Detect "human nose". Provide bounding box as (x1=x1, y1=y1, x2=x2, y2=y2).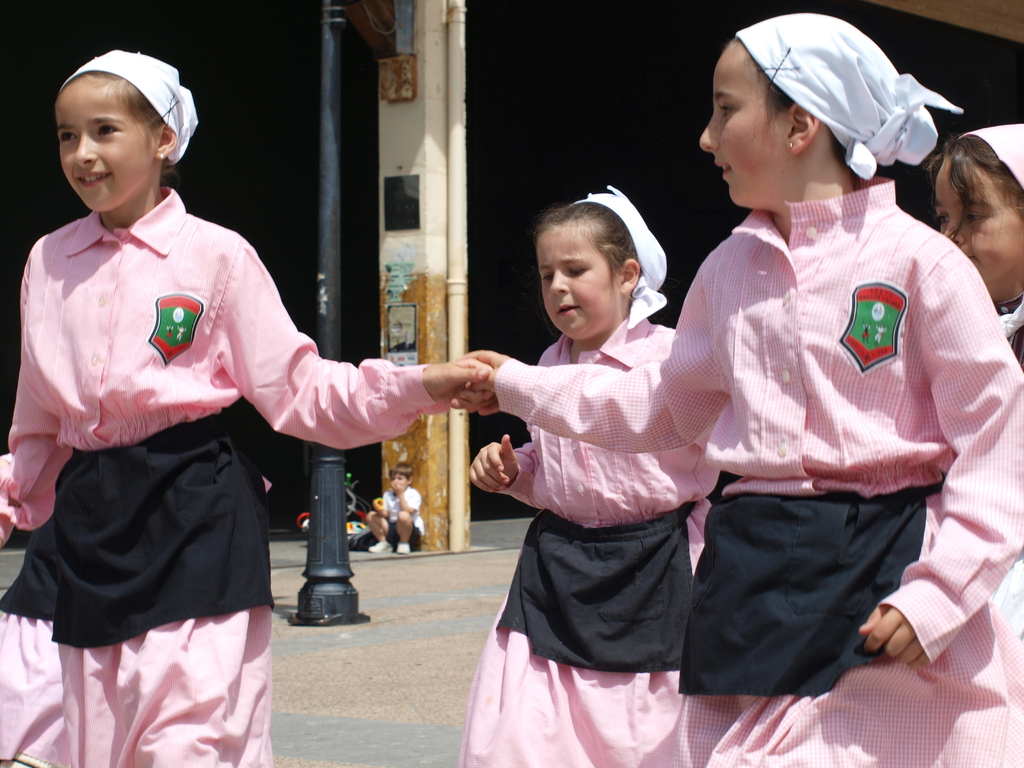
(x1=74, y1=130, x2=96, y2=164).
